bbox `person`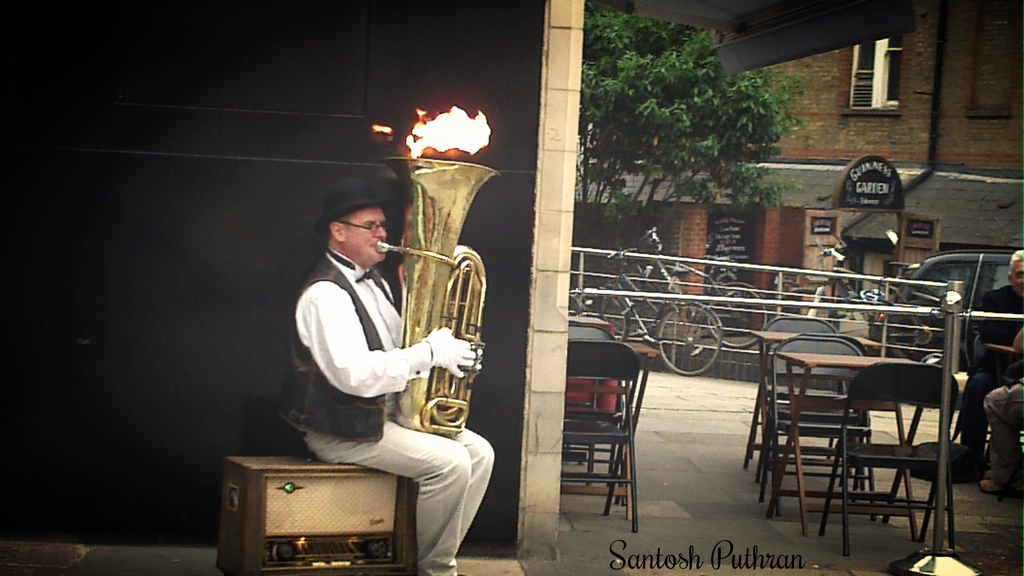
(x1=299, y1=160, x2=456, y2=547)
